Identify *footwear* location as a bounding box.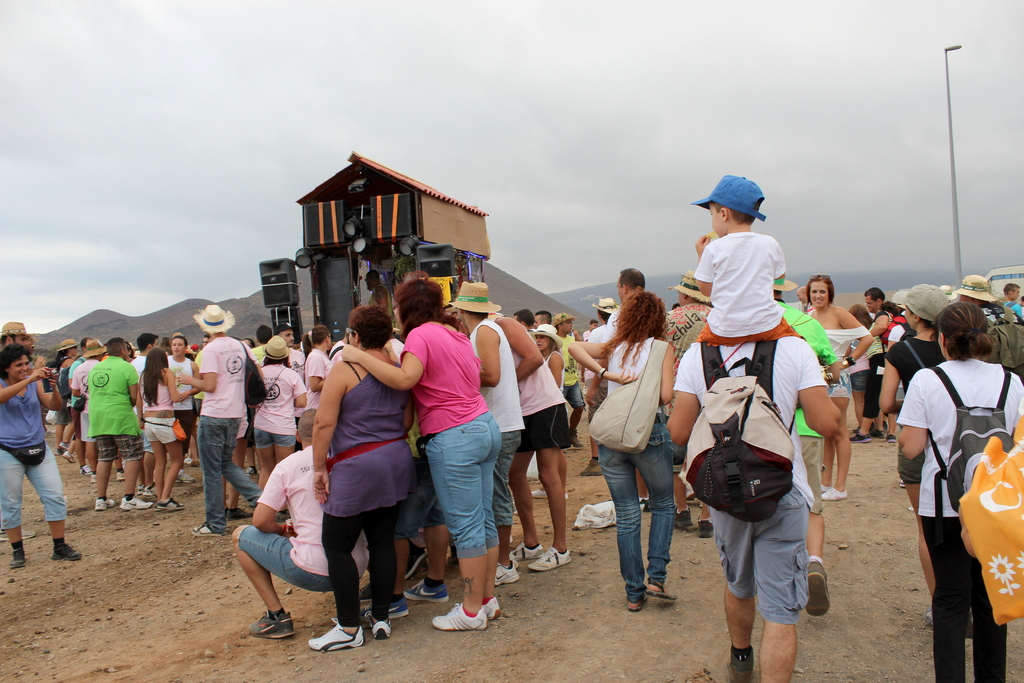
box(56, 541, 86, 567).
